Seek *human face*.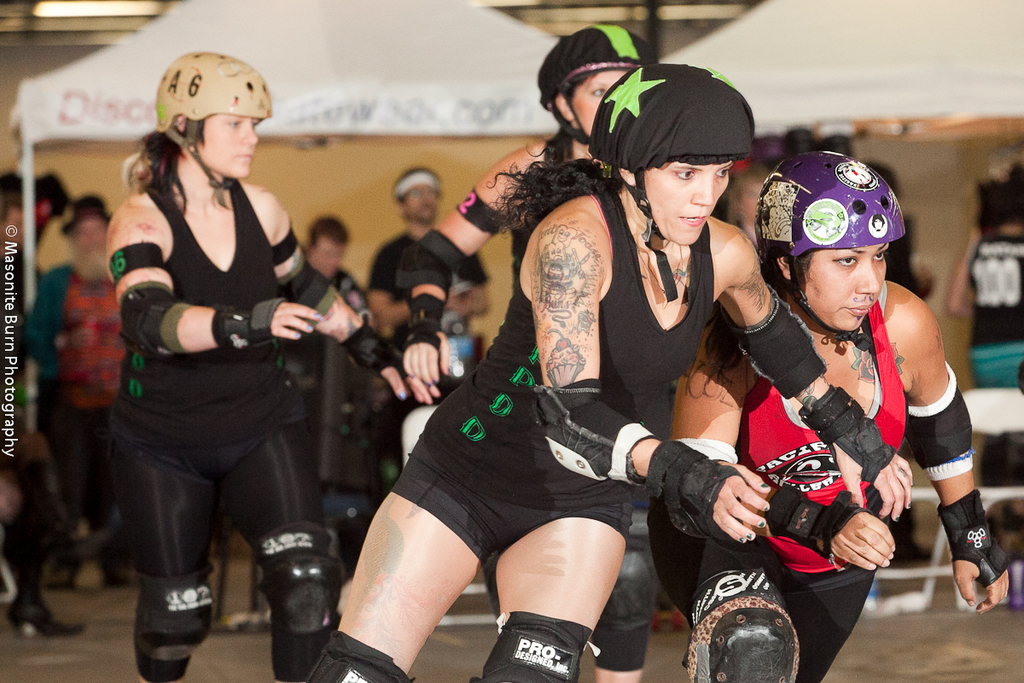
bbox(401, 178, 442, 221).
